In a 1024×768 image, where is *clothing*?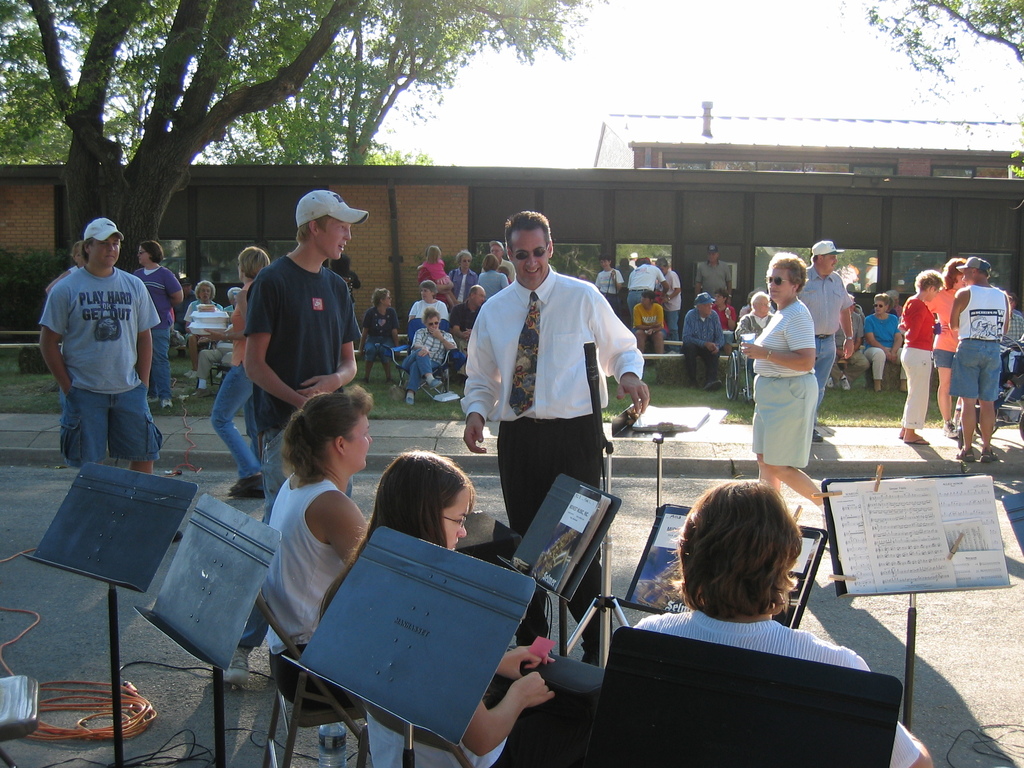
BBox(367, 712, 507, 767).
